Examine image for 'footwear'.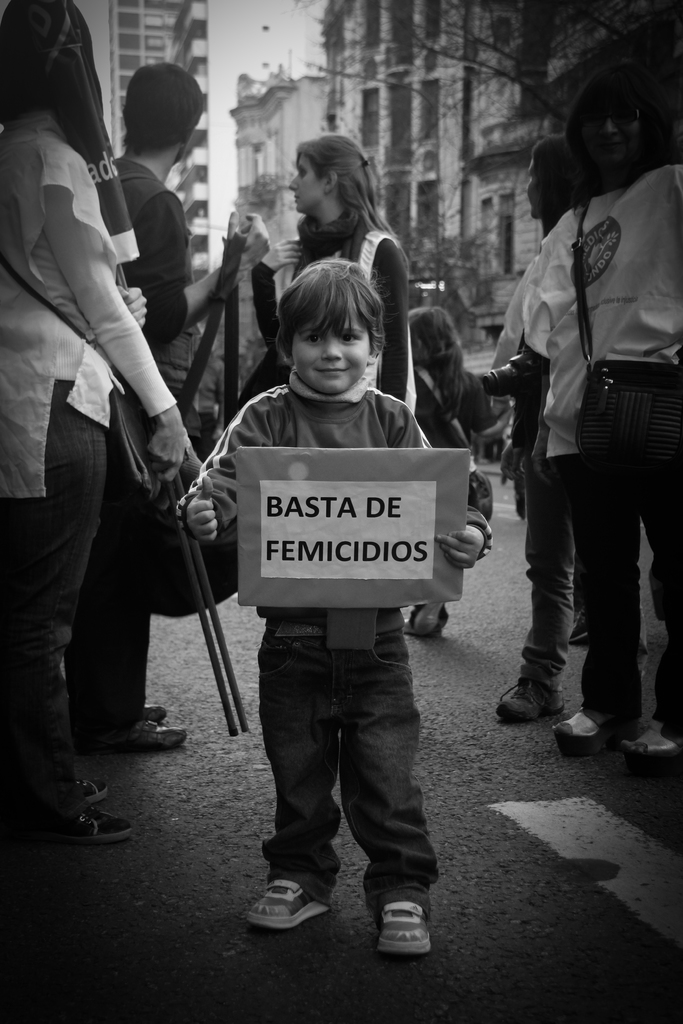
Examination result: [x1=243, y1=872, x2=329, y2=927].
